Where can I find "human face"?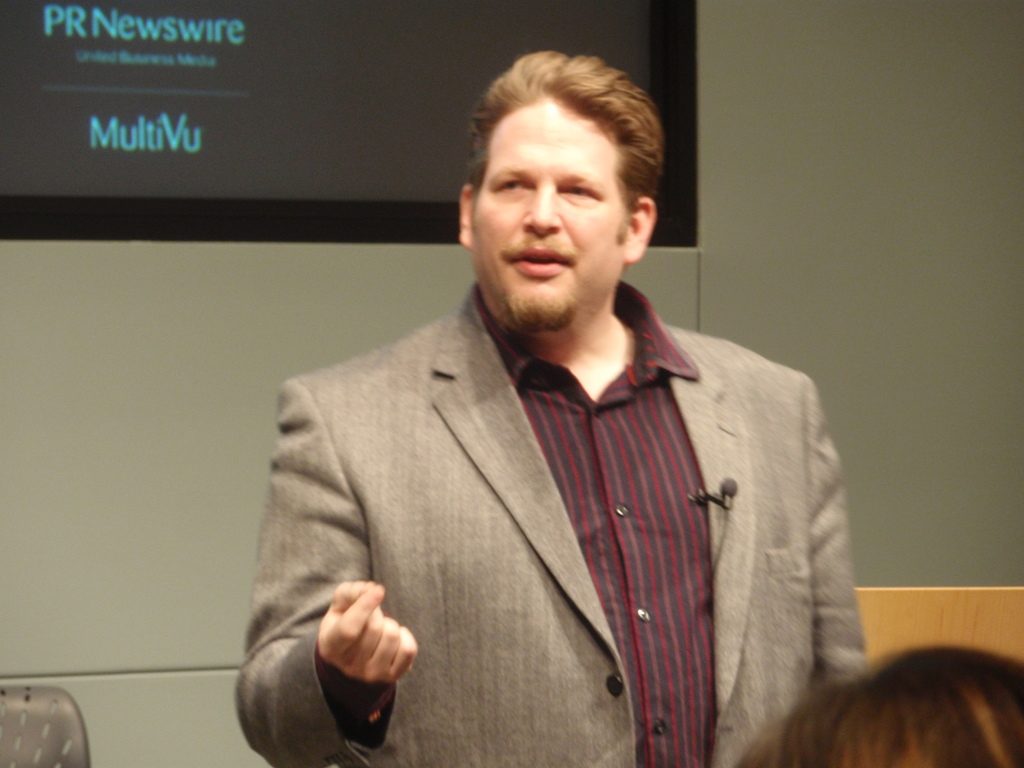
You can find it at <bbox>468, 87, 622, 325</bbox>.
